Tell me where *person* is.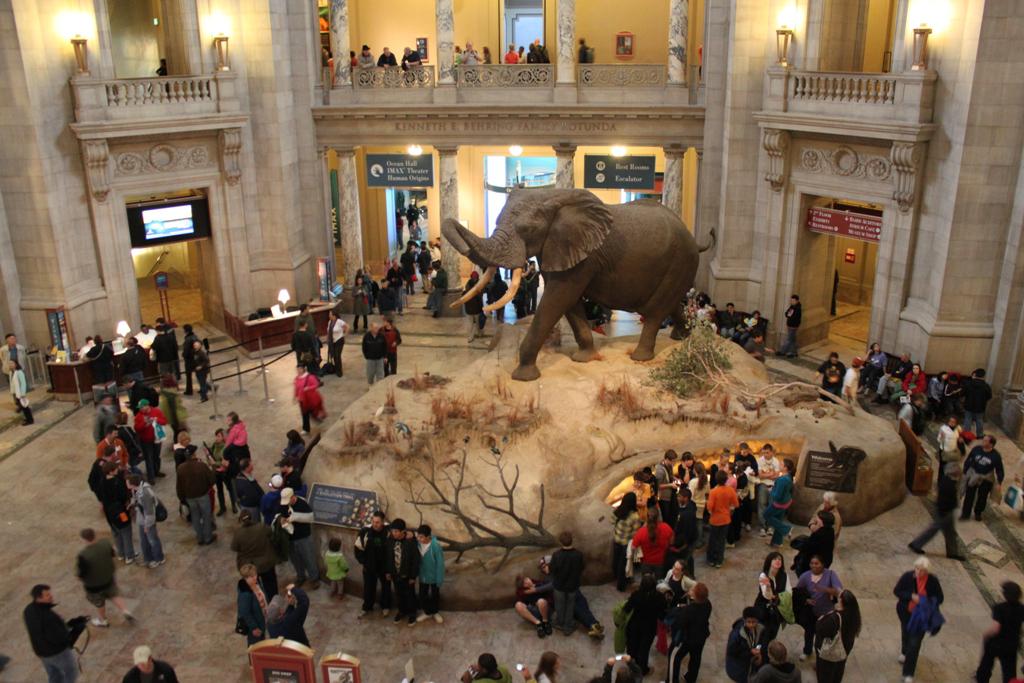
*person* is at bbox=(960, 431, 1008, 521).
